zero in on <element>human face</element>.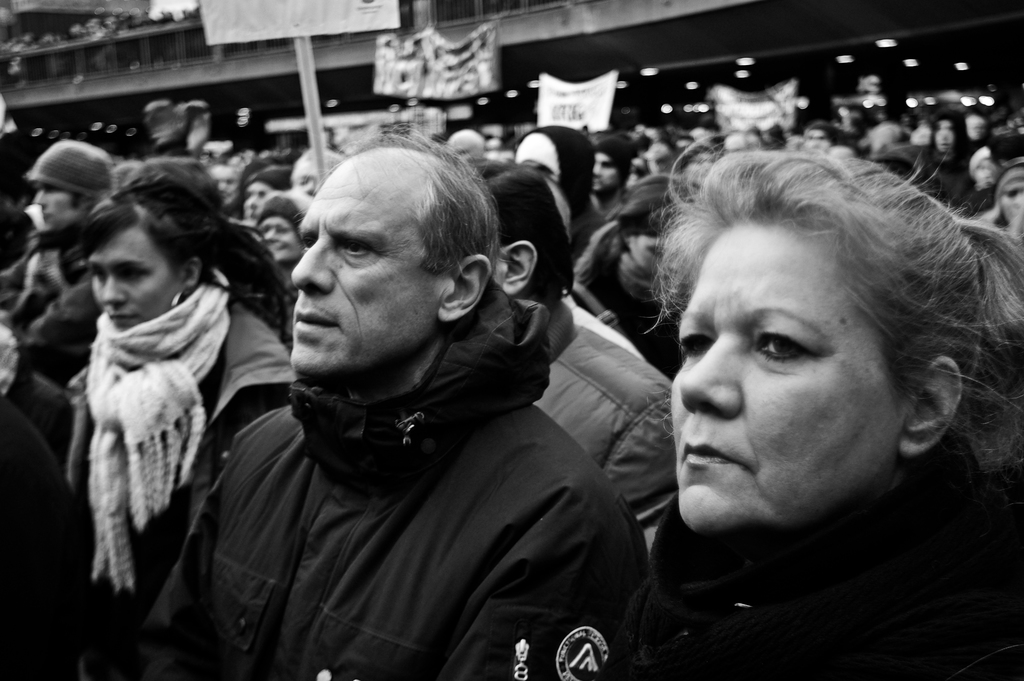
Zeroed in: BBox(681, 152, 716, 186).
